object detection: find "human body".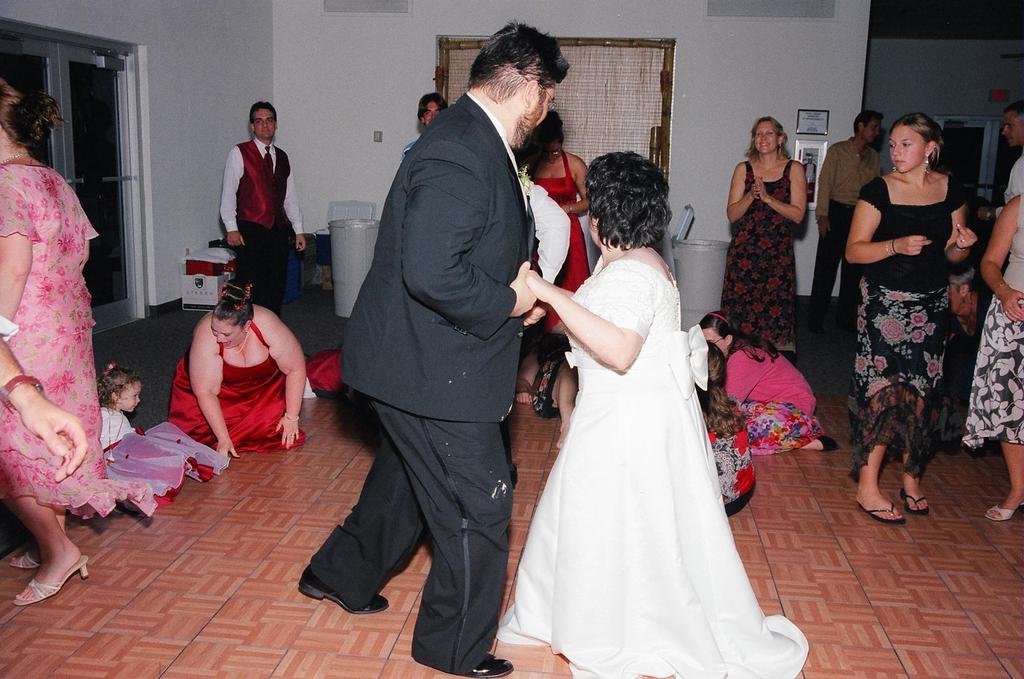
bbox=(724, 332, 828, 457).
